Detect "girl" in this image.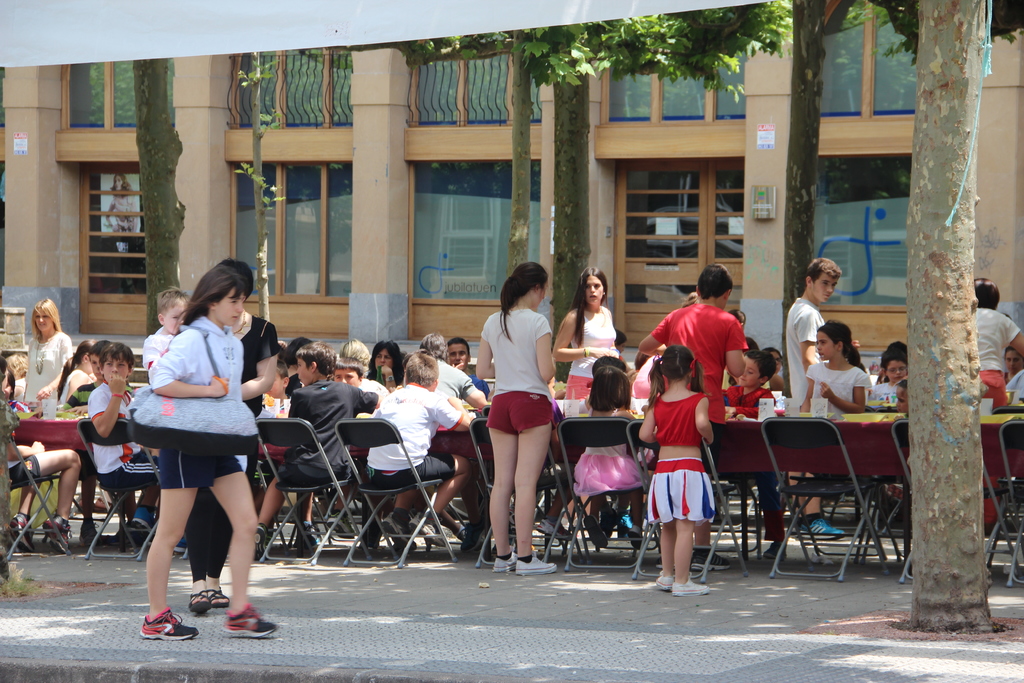
Detection: box=[1003, 347, 1023, 384].
